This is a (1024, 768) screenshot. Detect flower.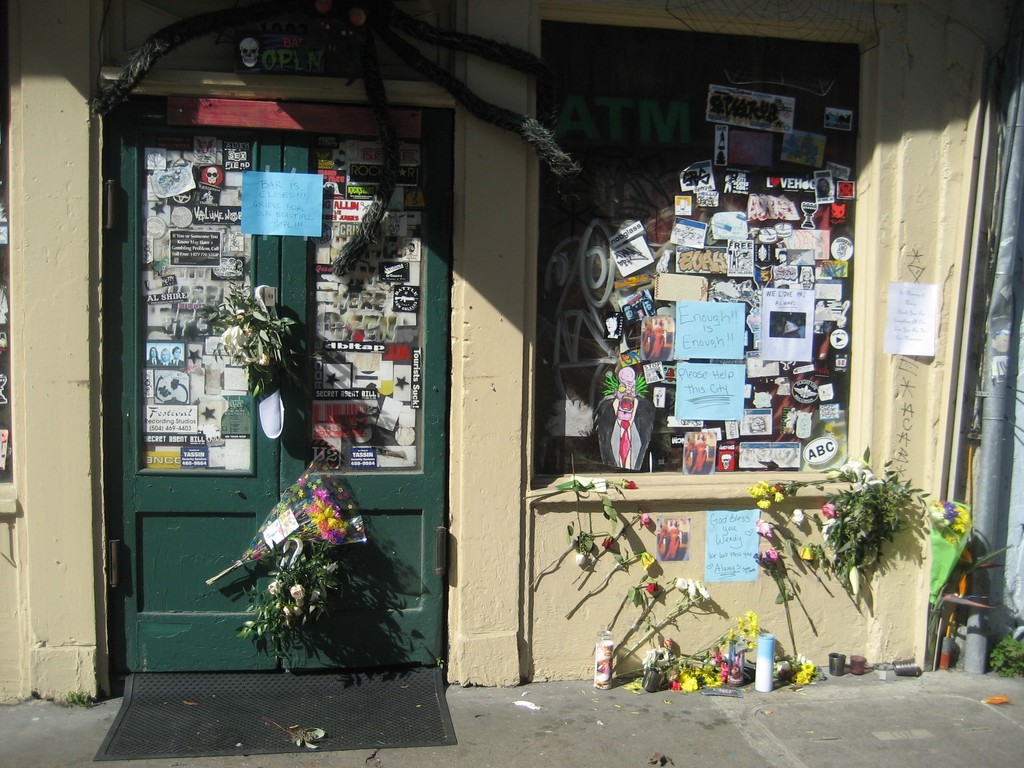
locate(288, 580, 308, 599).
